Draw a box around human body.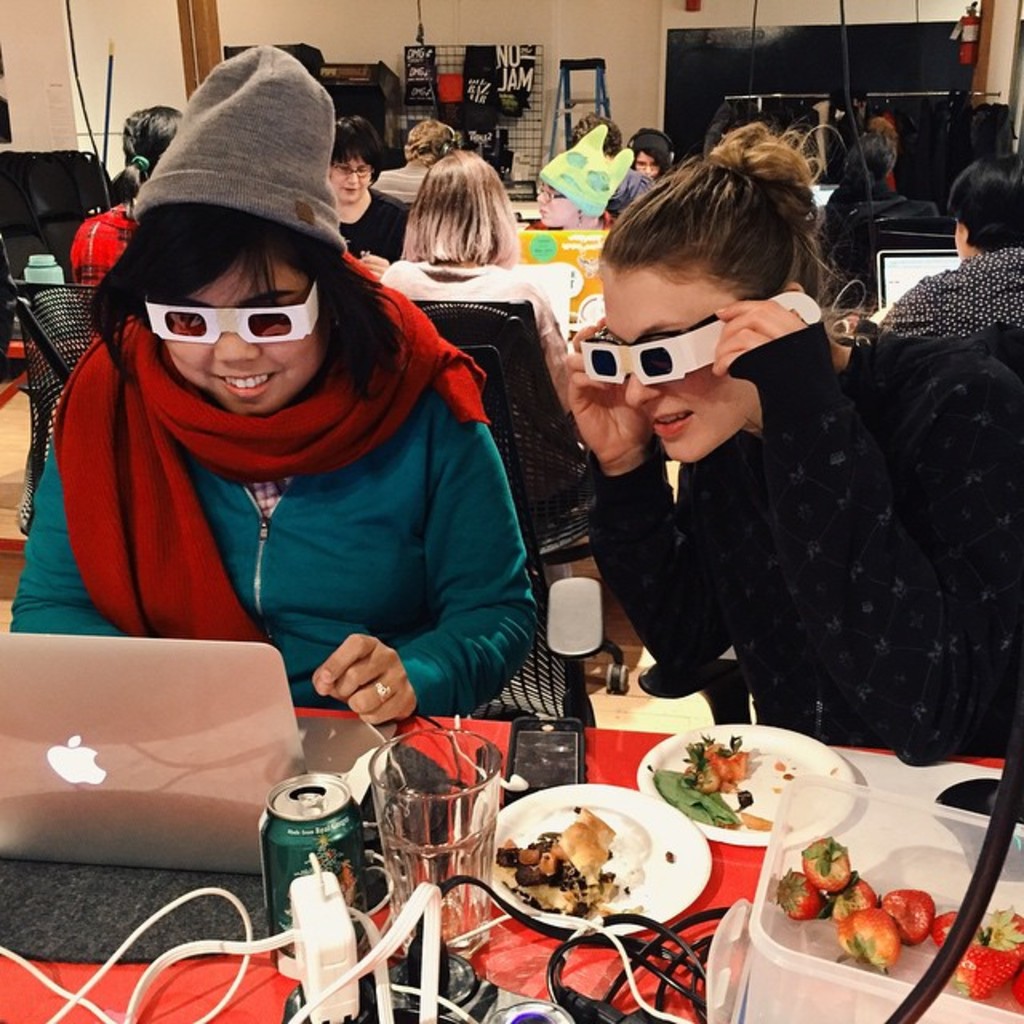
Rect(318, 117, 434, 269).
